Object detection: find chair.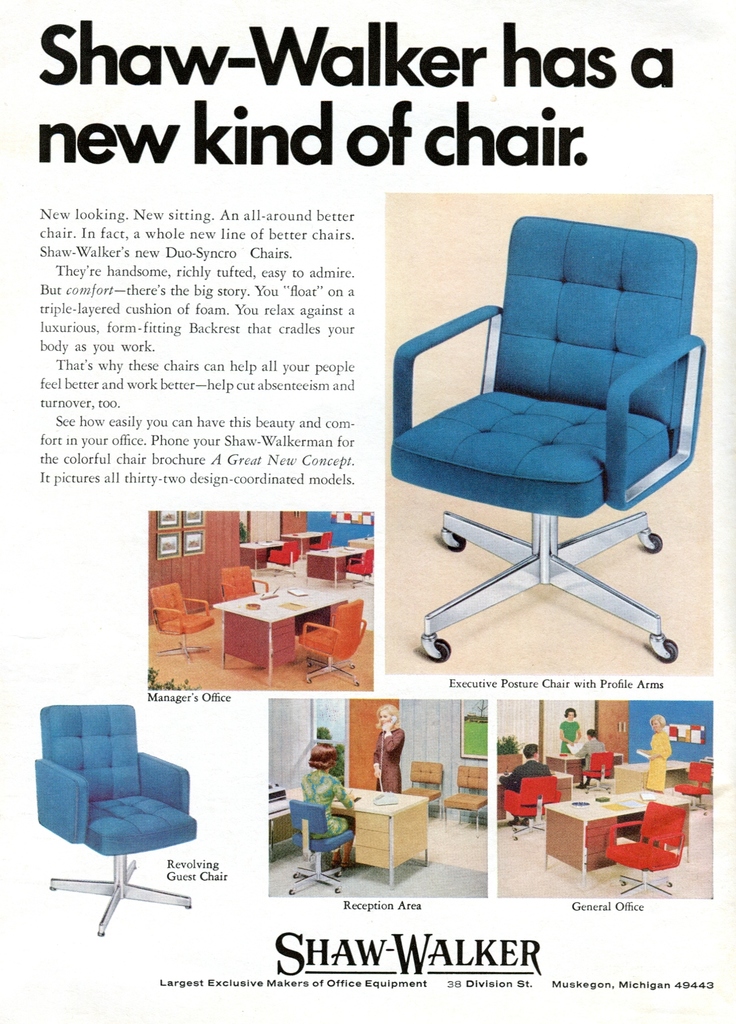
box(401, 760, 442, 815).
